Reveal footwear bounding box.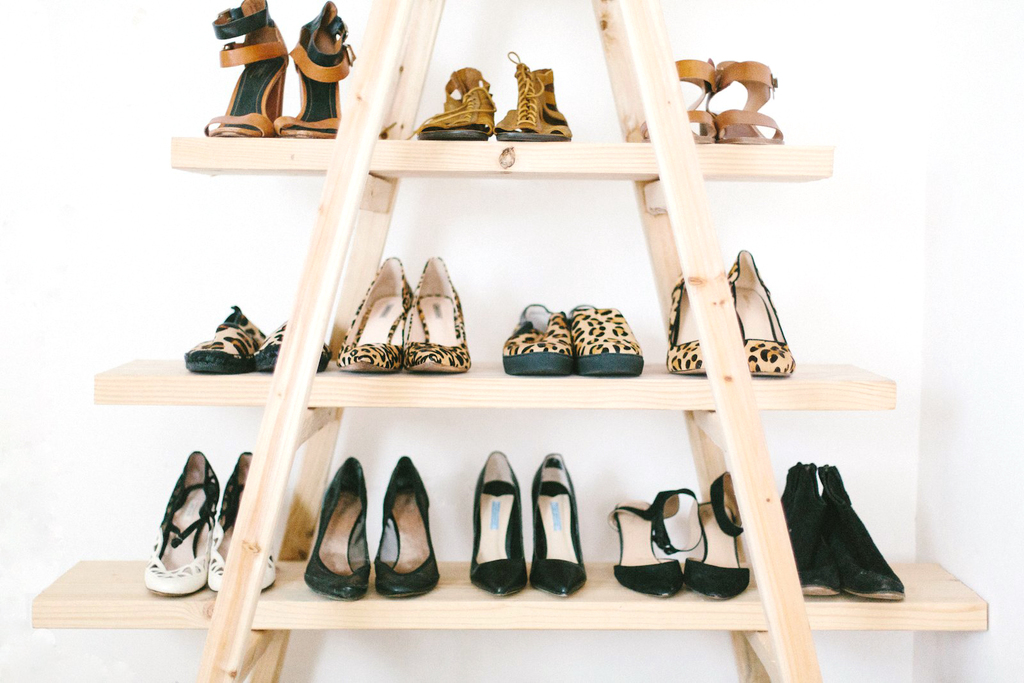
Revealed: [334,253,414,376].
